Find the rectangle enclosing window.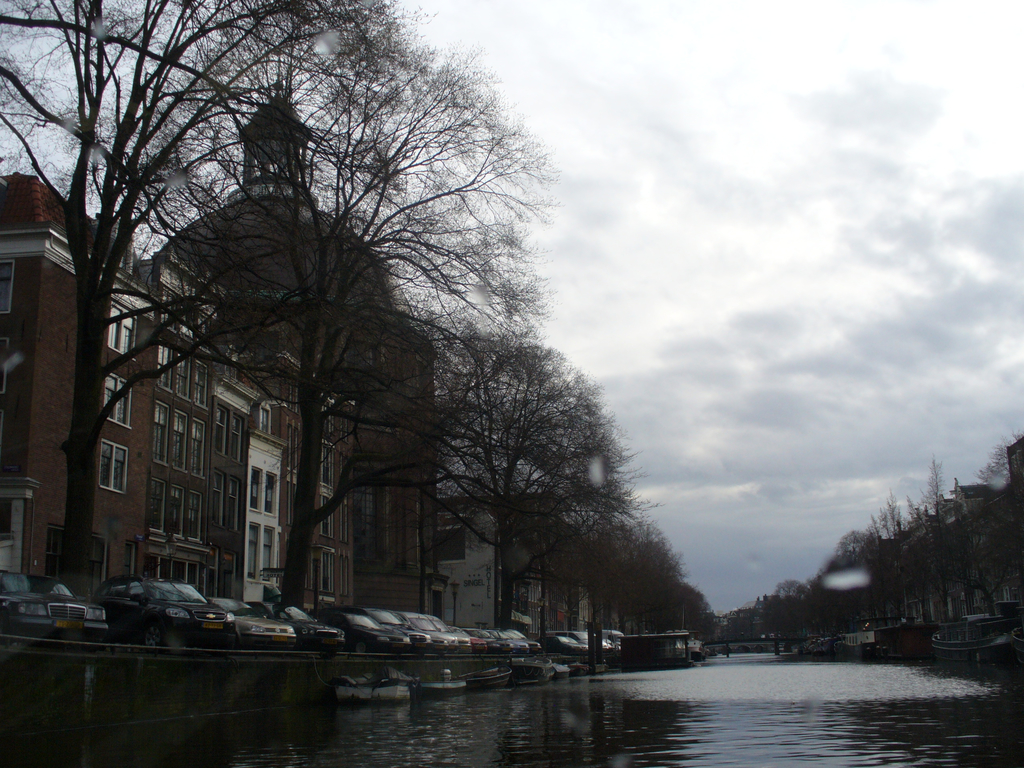
rect(175, 410, 189, 471).
